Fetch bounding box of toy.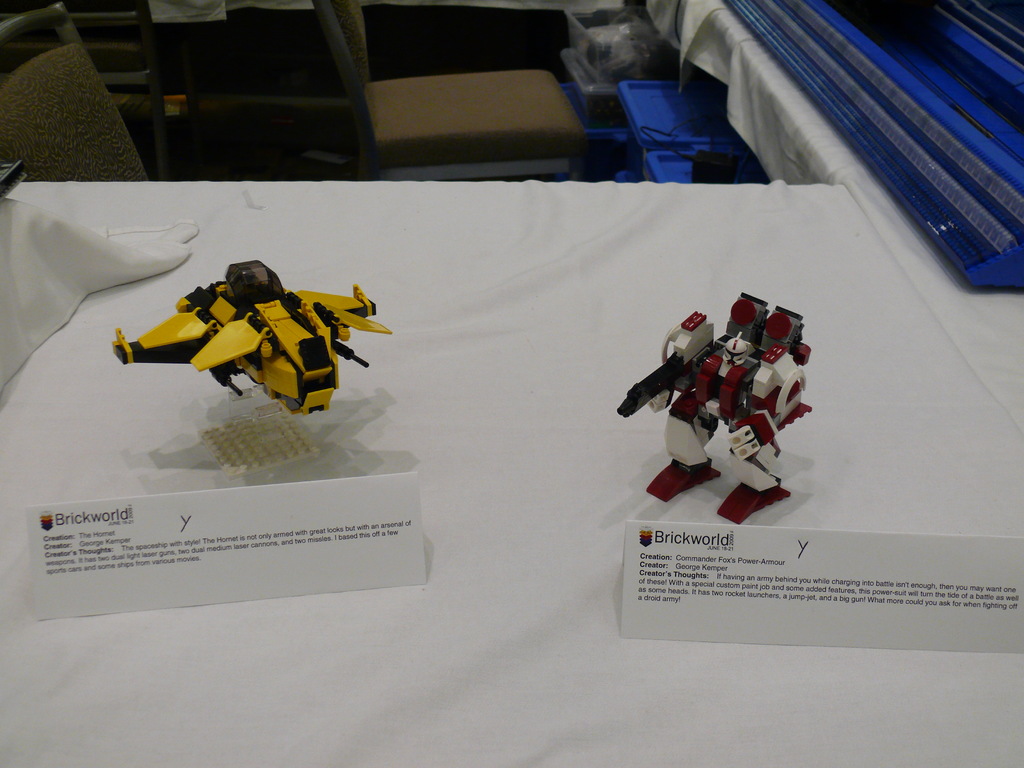
Bbox: Rect(104, 257, 391, 424).
